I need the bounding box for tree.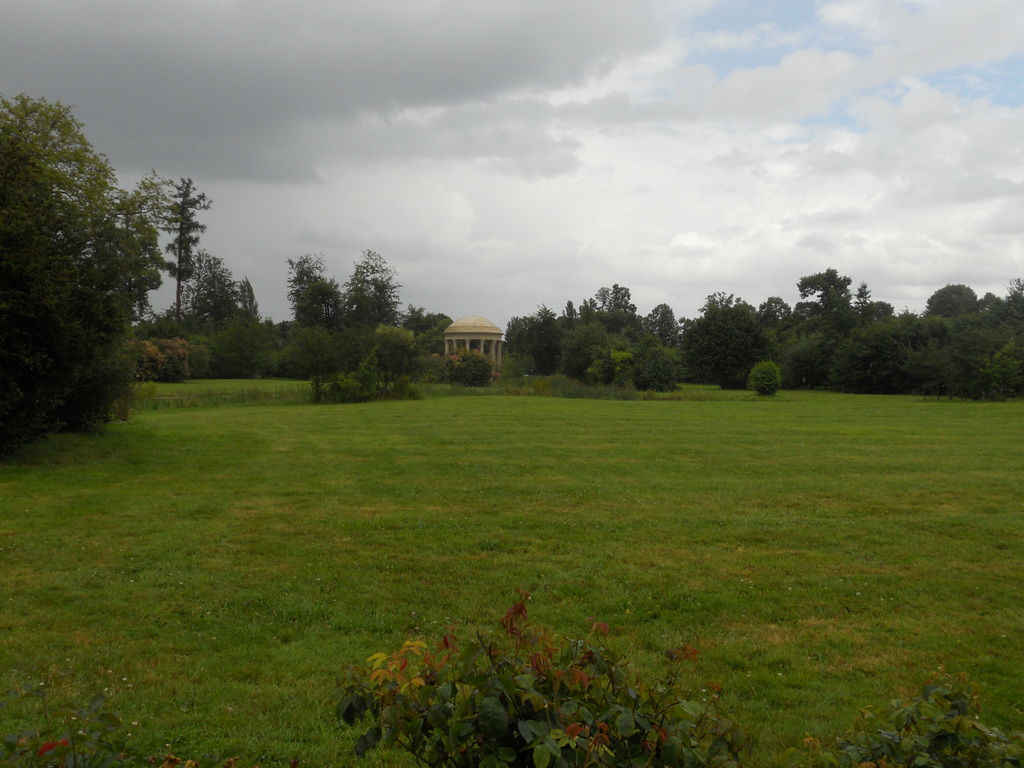
Here it is: (305, 239, 372, 397).
